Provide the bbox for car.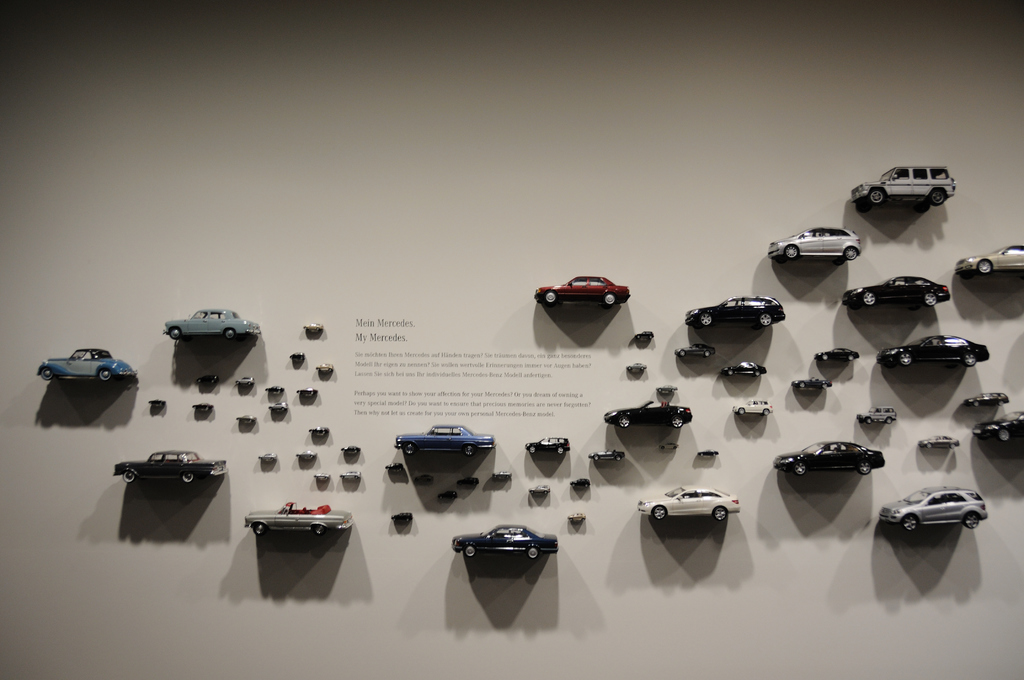
264/384/284/393.
